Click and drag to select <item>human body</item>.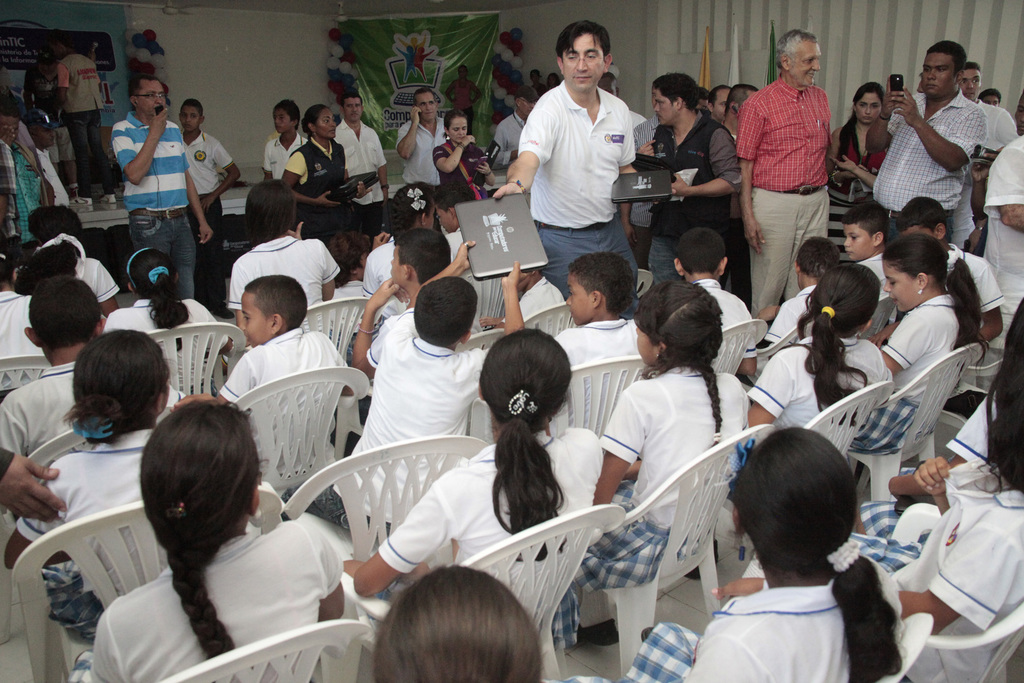
Selection: 54:34:108:210.
